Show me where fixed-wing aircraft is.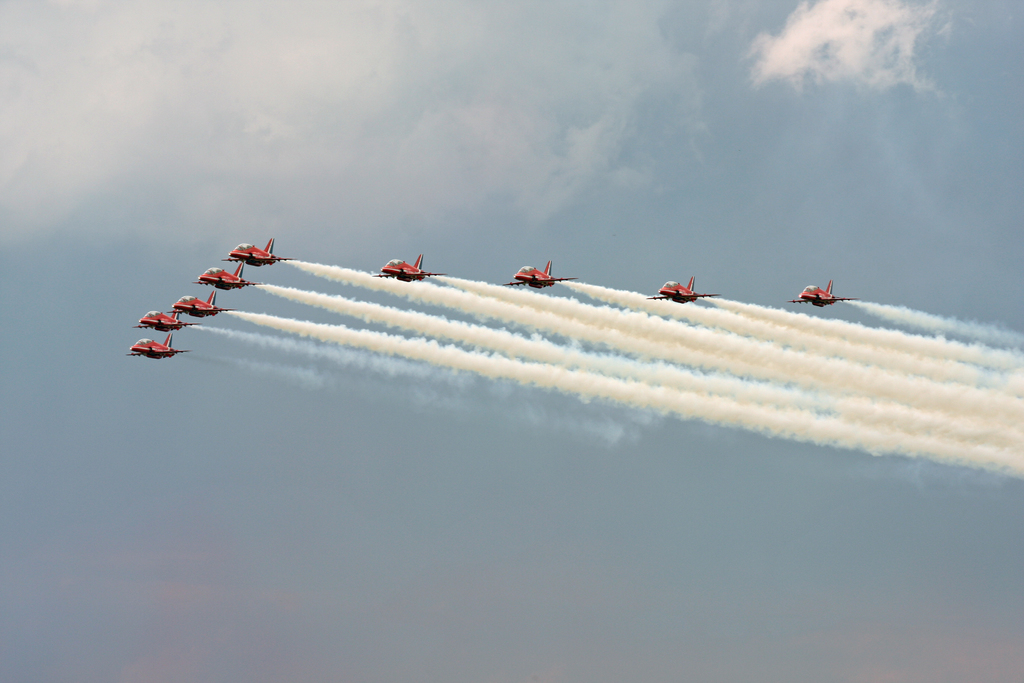
fixed-wing aircraft is at detection(170, 295, 234, 318).
